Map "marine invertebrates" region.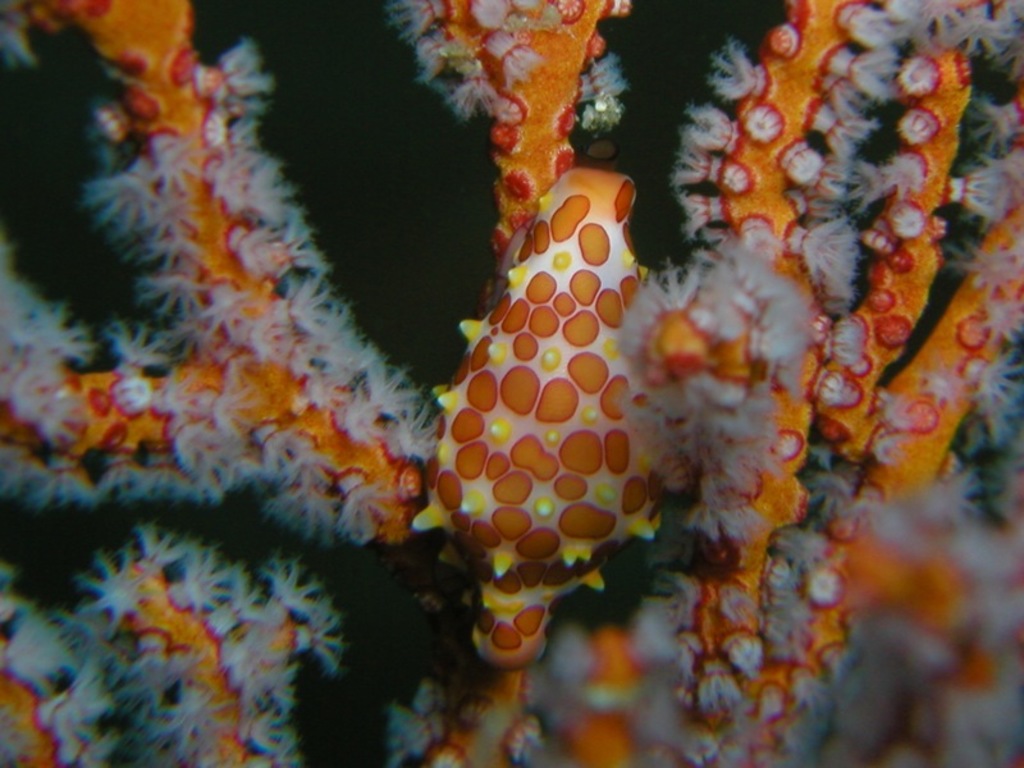
Mapped to left=0, top=502, right=356, bottom=767.
